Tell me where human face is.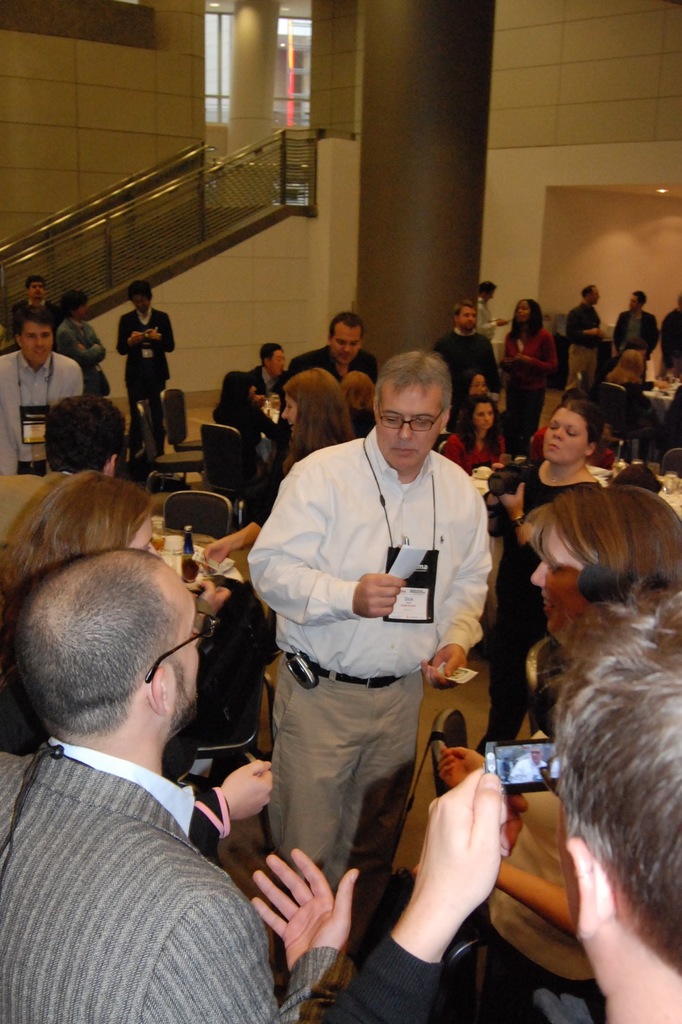
human face is at {"x1": 330, "y1": 323, "x2": 361, "y2": 365}.
